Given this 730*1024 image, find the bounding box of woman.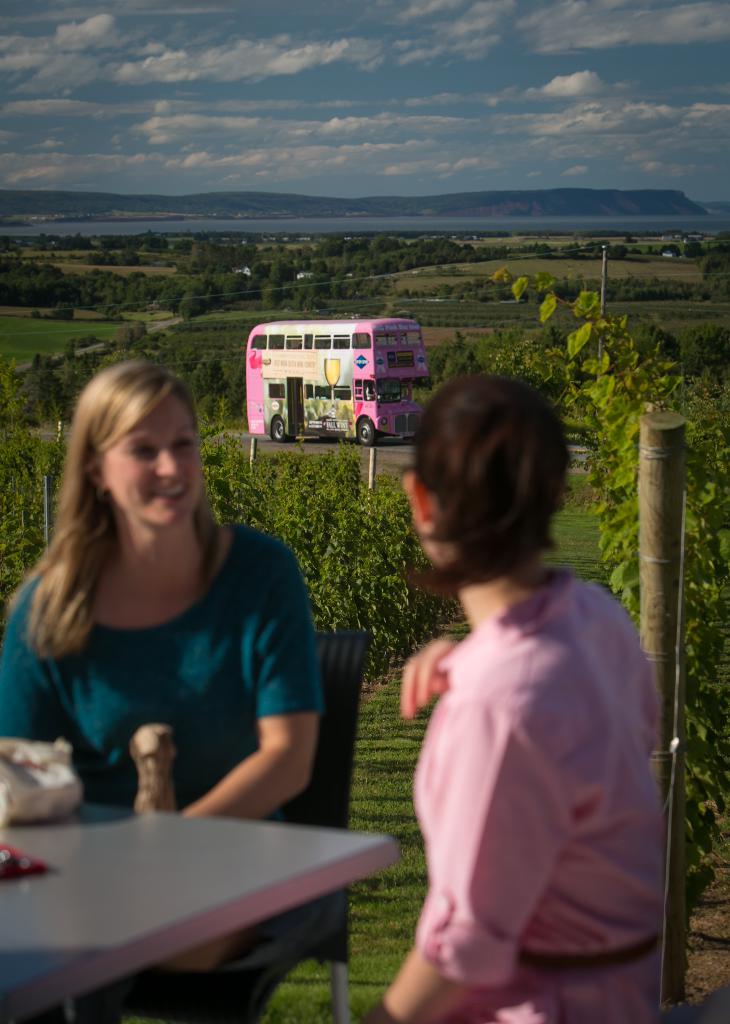
<box>349,364,677,1023</box>.
